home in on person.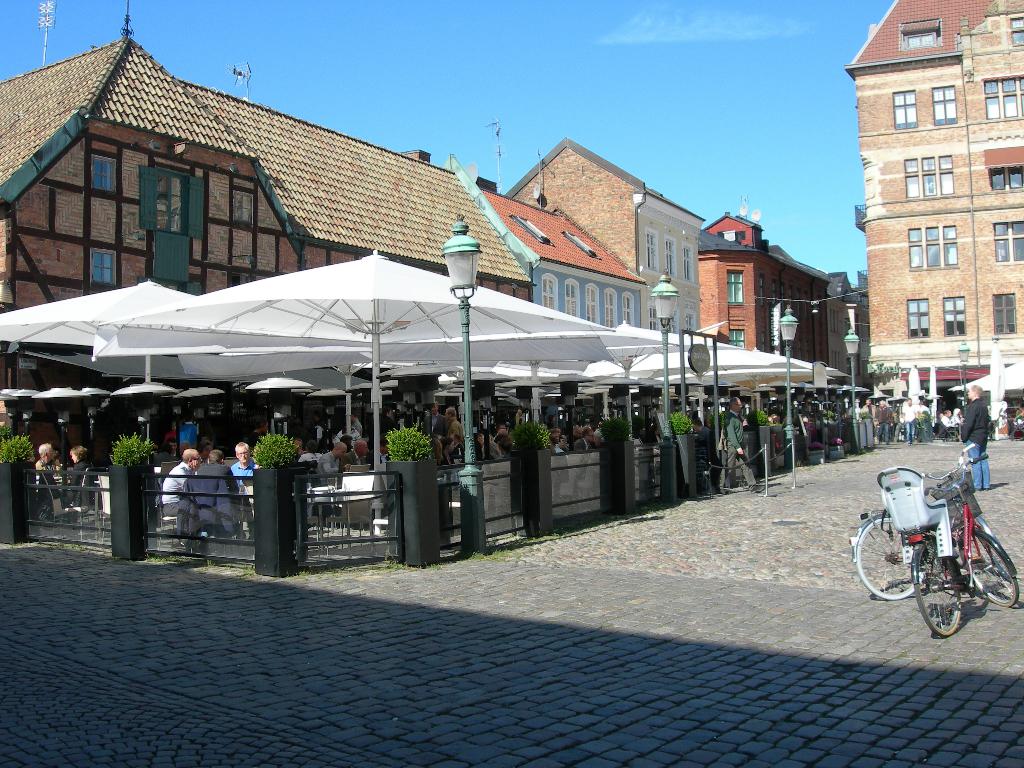
Homed in at [440,406,467,442].
